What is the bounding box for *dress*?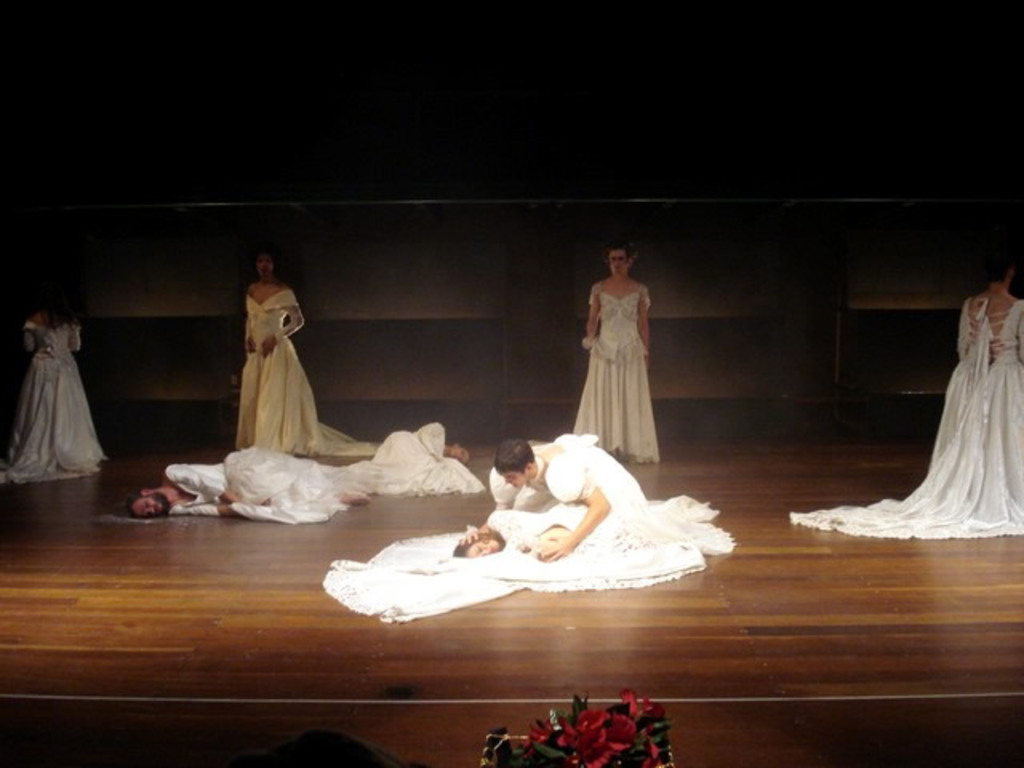
(328,421,478,493).
